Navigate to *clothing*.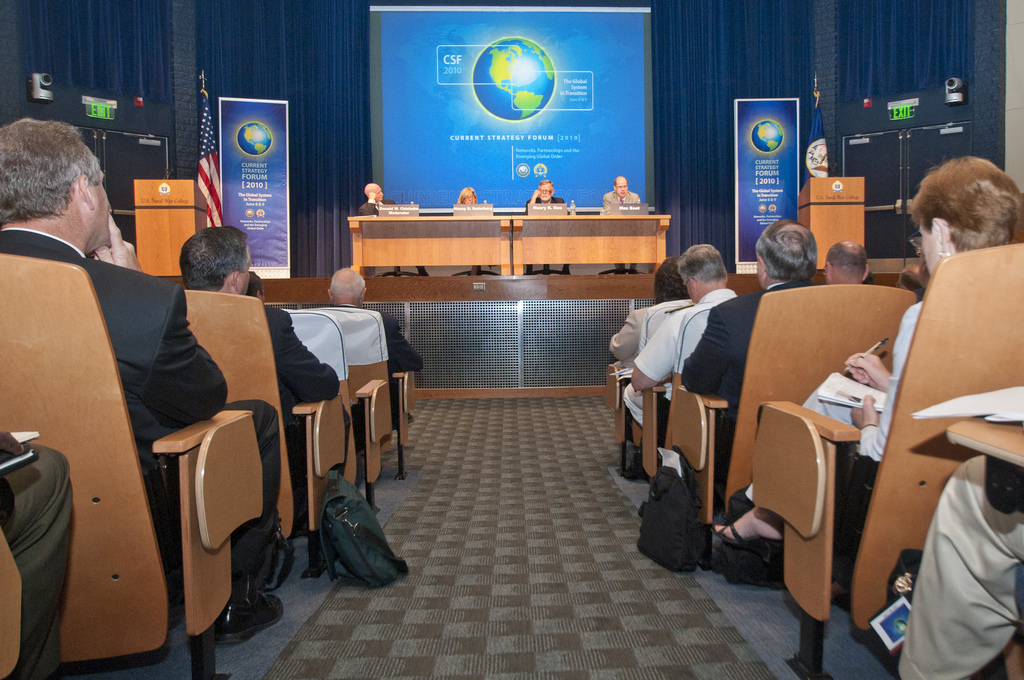
Navigation target: [left=900, top=444, right=1022, bottom=675].
